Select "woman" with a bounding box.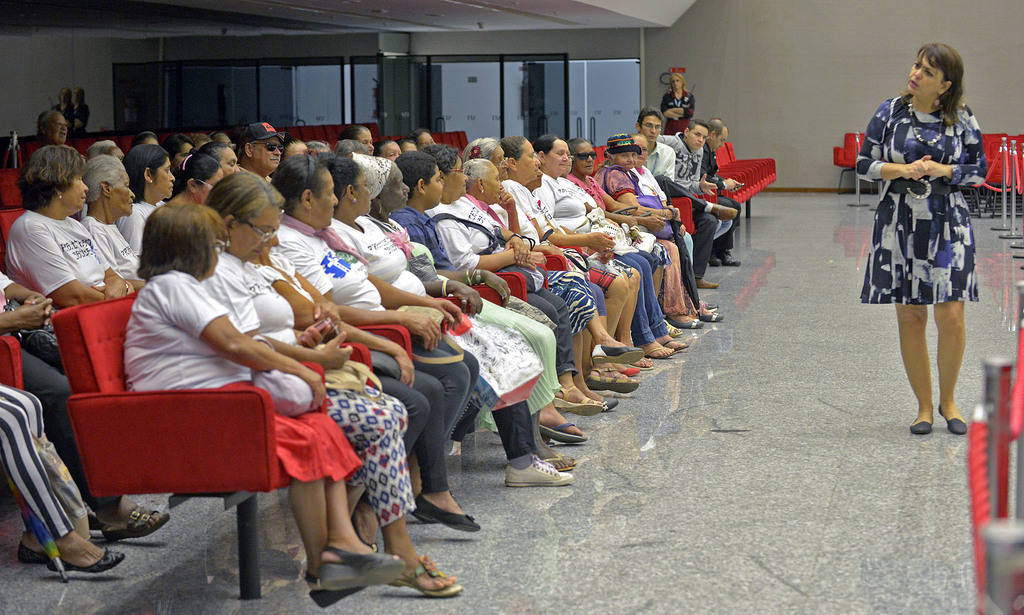
box=[360, 147, 593, 444].
